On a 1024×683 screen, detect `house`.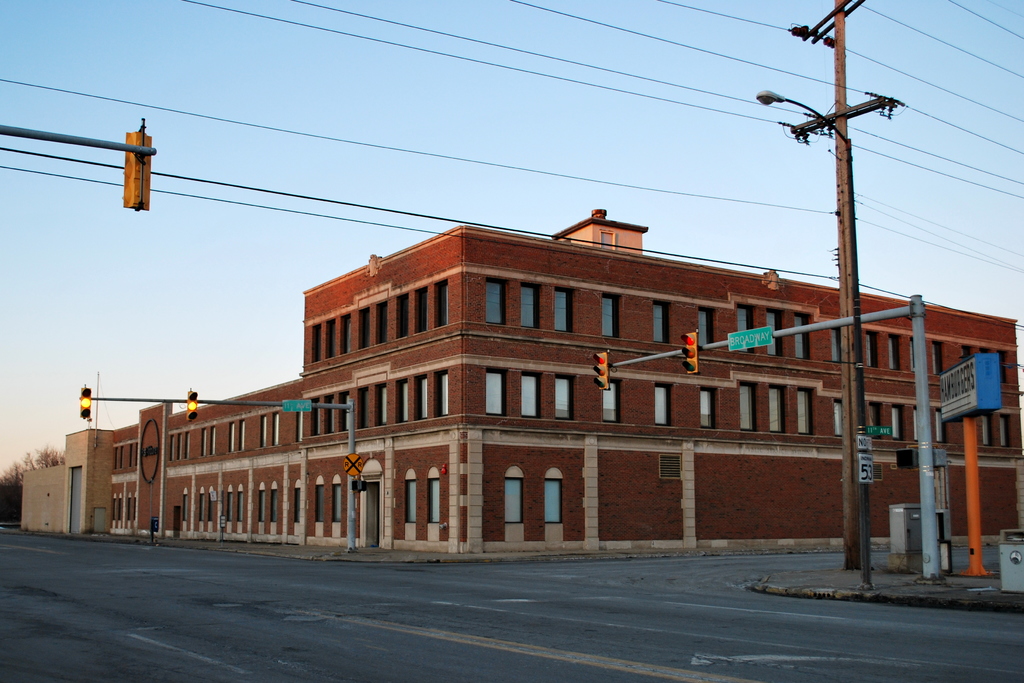
x1=115, y1=216, x2=1023, y2=565.
